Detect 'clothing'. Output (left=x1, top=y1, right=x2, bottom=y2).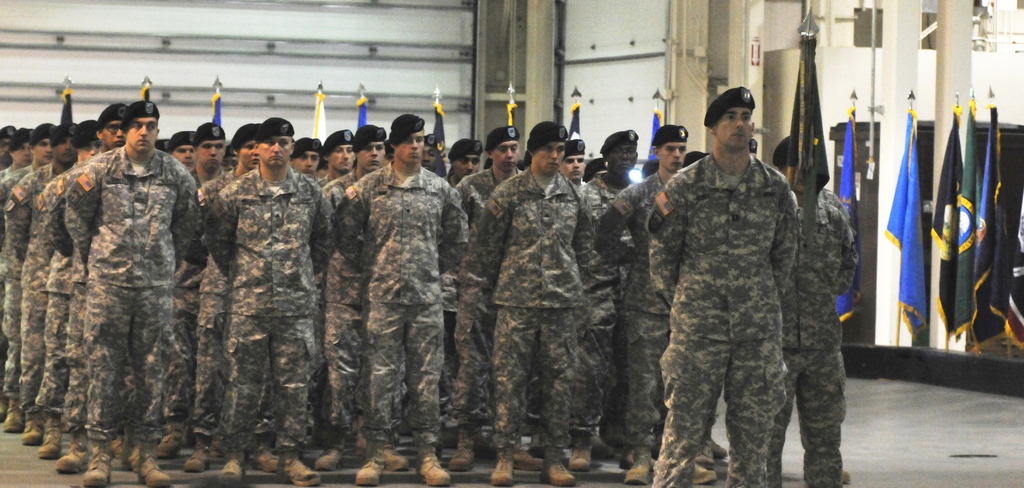
(left=647, top=154, right=803, bottom=487).
